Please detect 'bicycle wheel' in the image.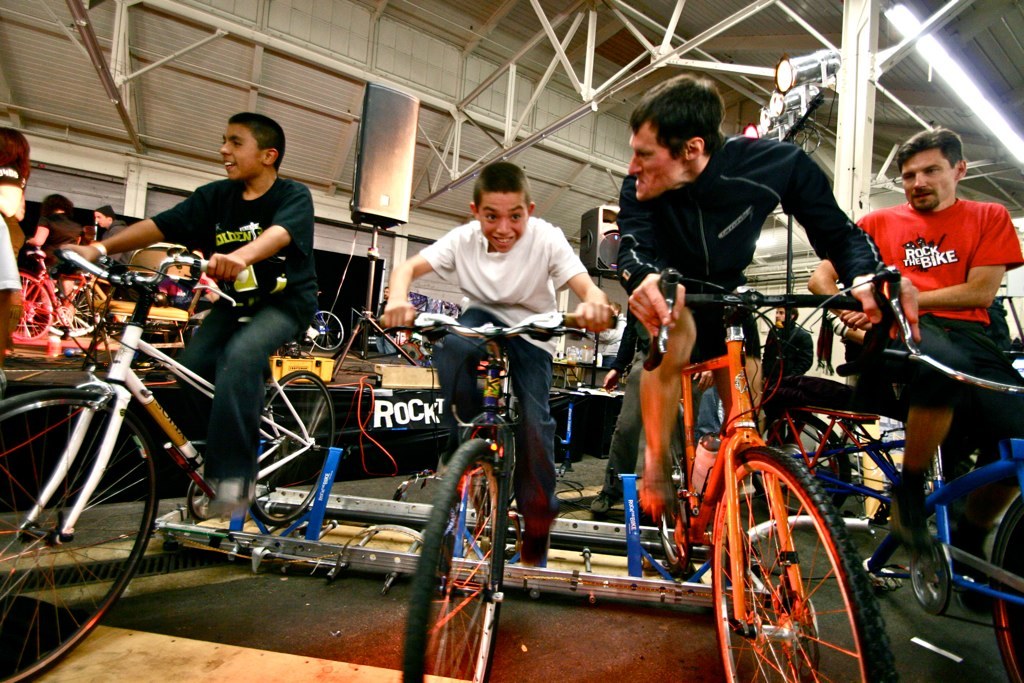
detection(249, 370, 337, 529).
